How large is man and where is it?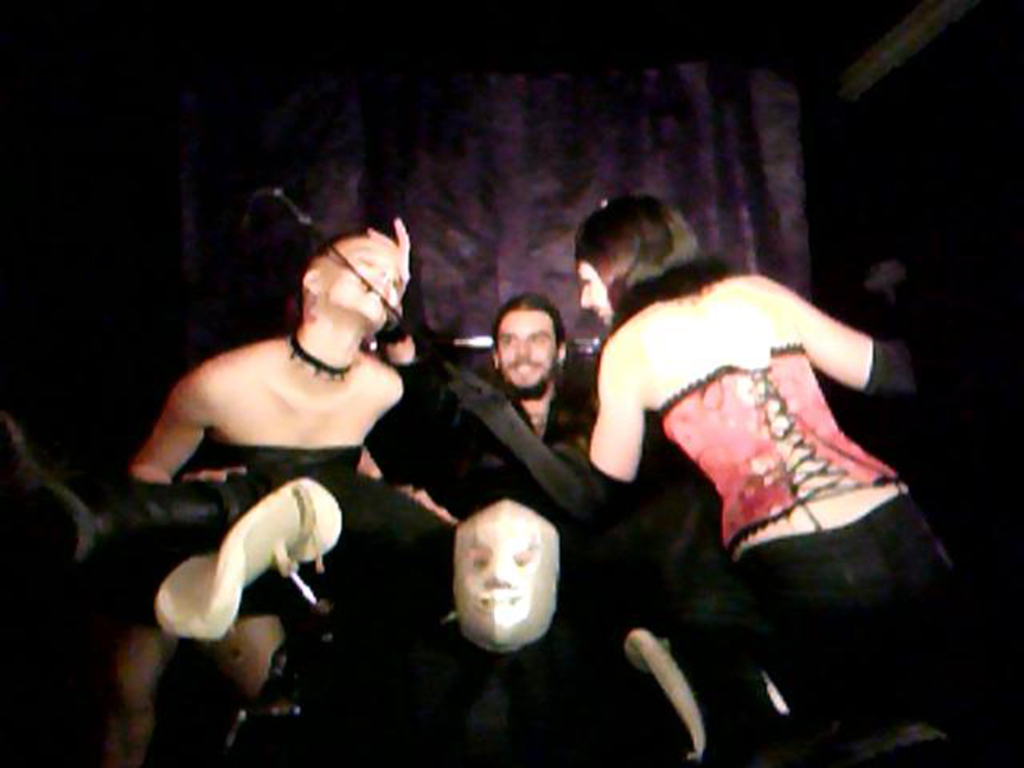
Bounding box: locate(428, 303, 701, 515).
